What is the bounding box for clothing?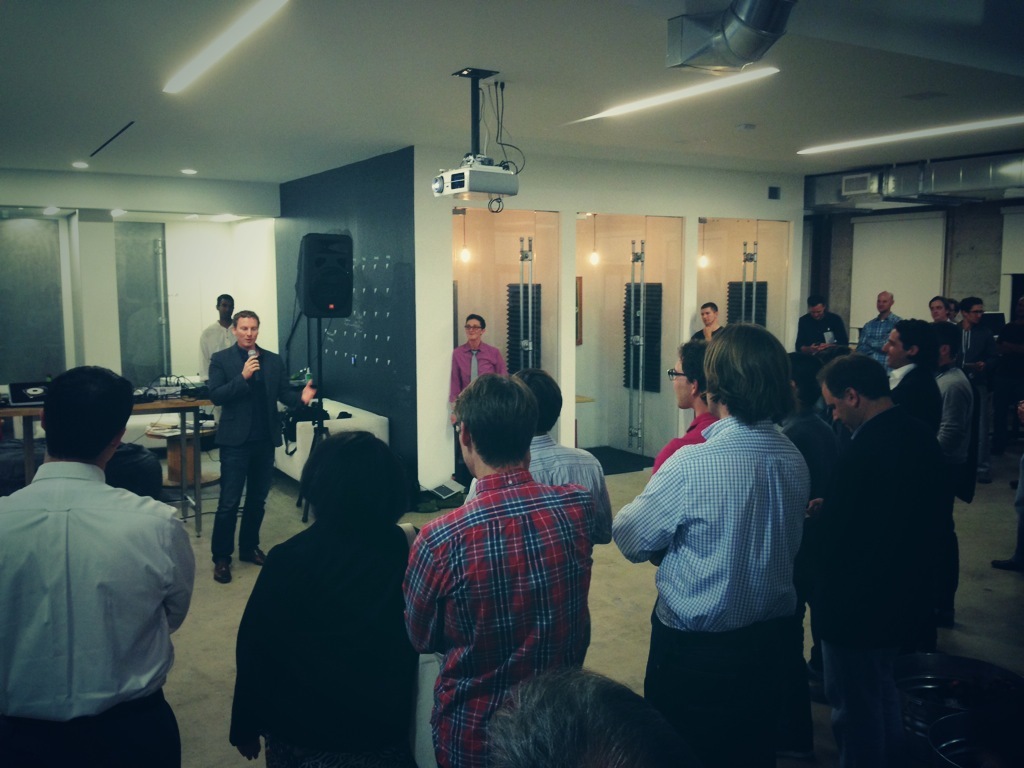
(x1=399, y1=473, x2=598, y2=767).
